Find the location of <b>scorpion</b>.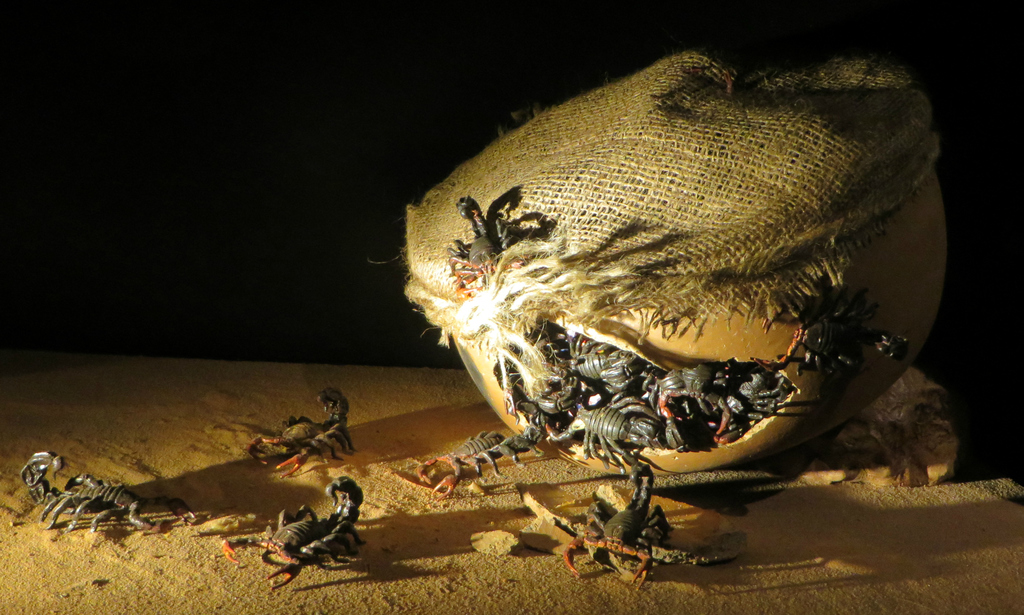
Location: box=[449, 190, 537, 295].
